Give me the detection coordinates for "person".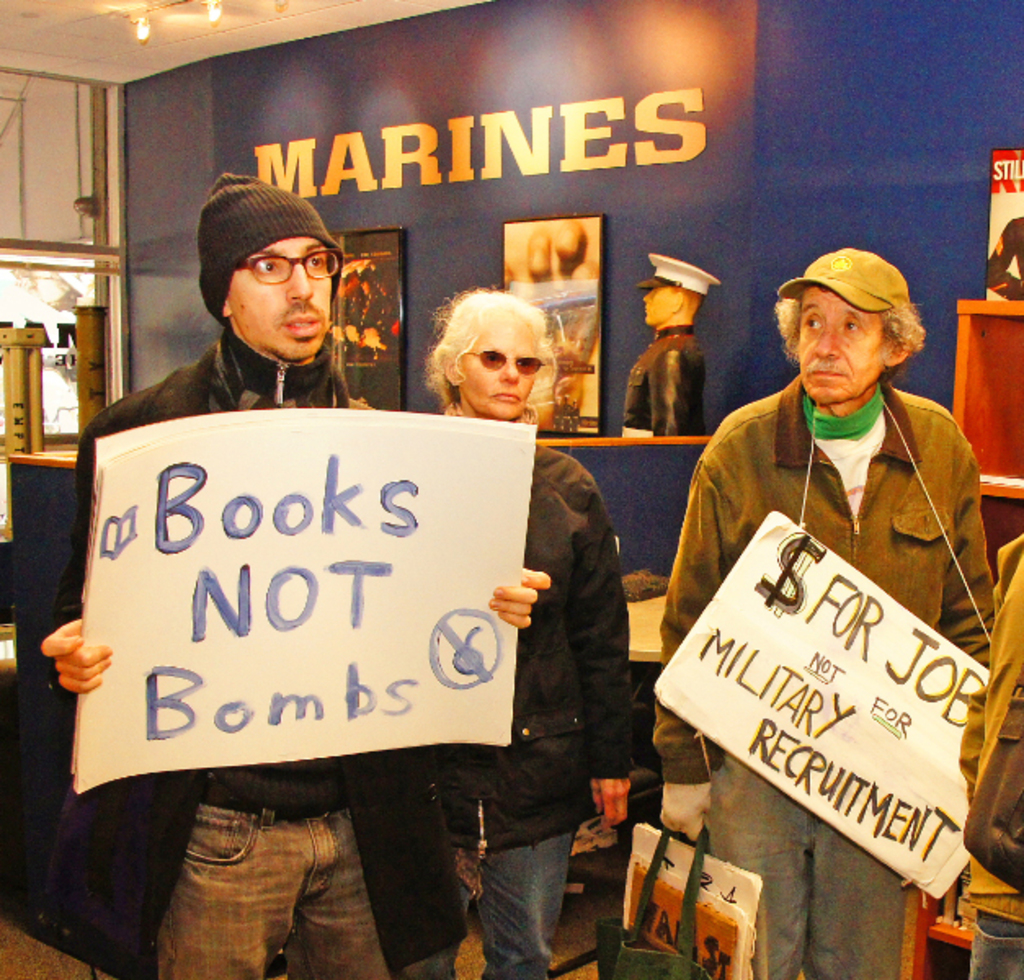
621/253/722/441.
